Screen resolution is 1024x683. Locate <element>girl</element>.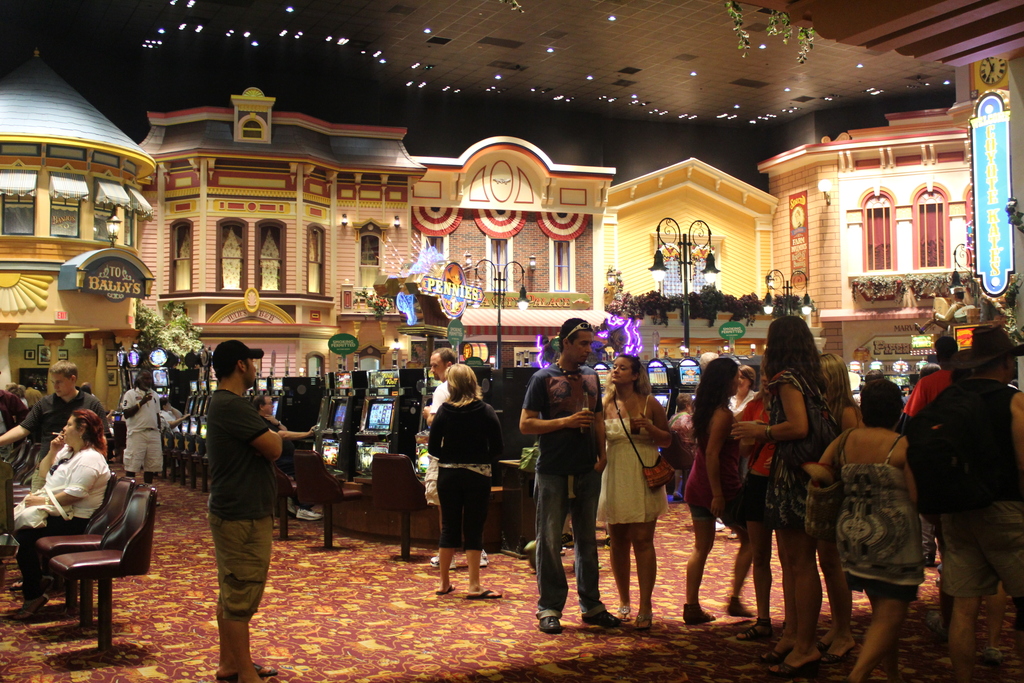
(817, 352, 865, 434).
